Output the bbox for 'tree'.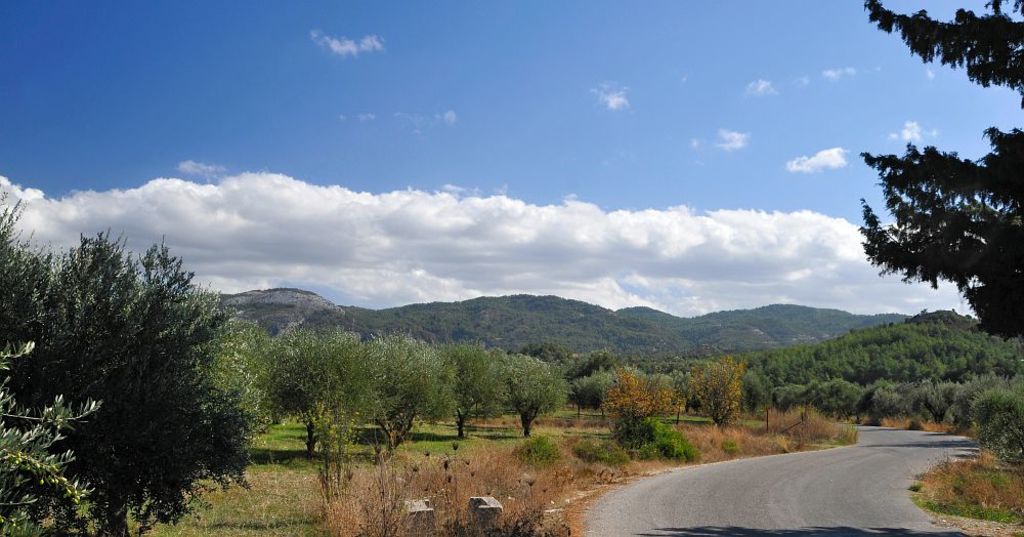
<region>504, 348, 574, 440</region>.
